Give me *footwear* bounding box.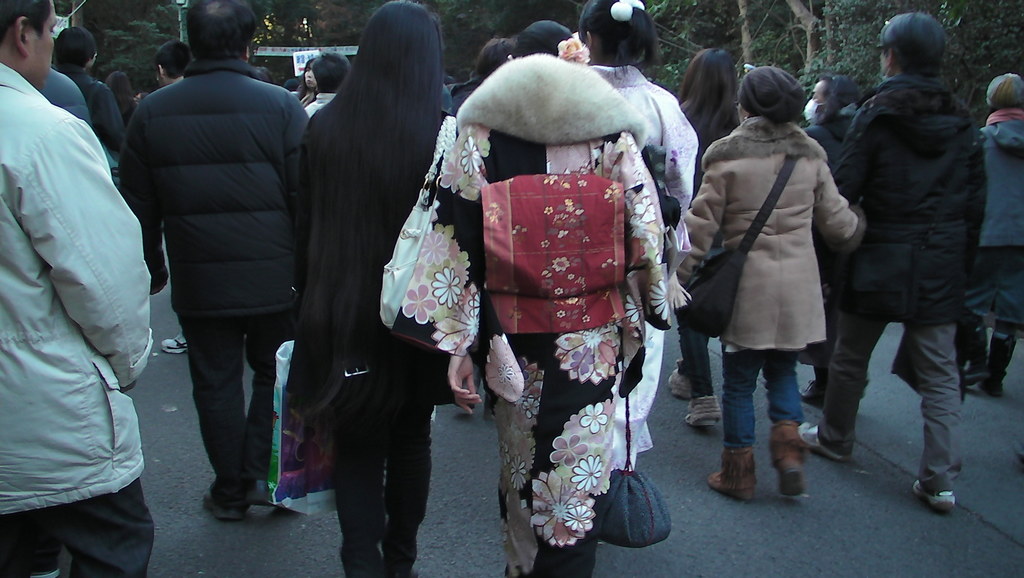
bbox=[788, 418, 856, 469].
